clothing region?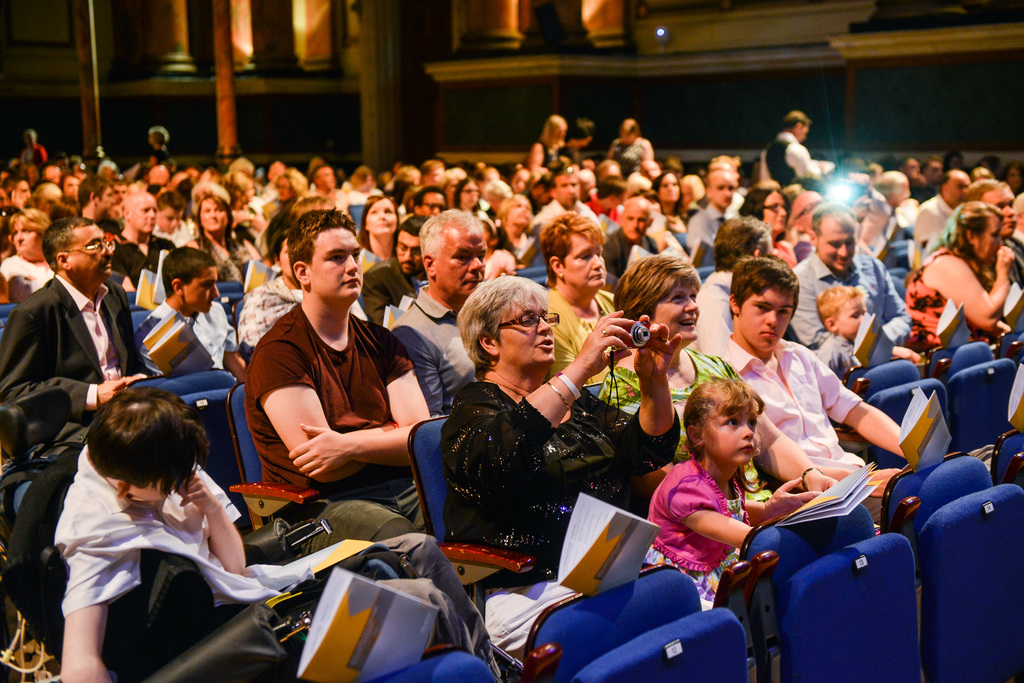
detection(915, 248, 1004, 349)
